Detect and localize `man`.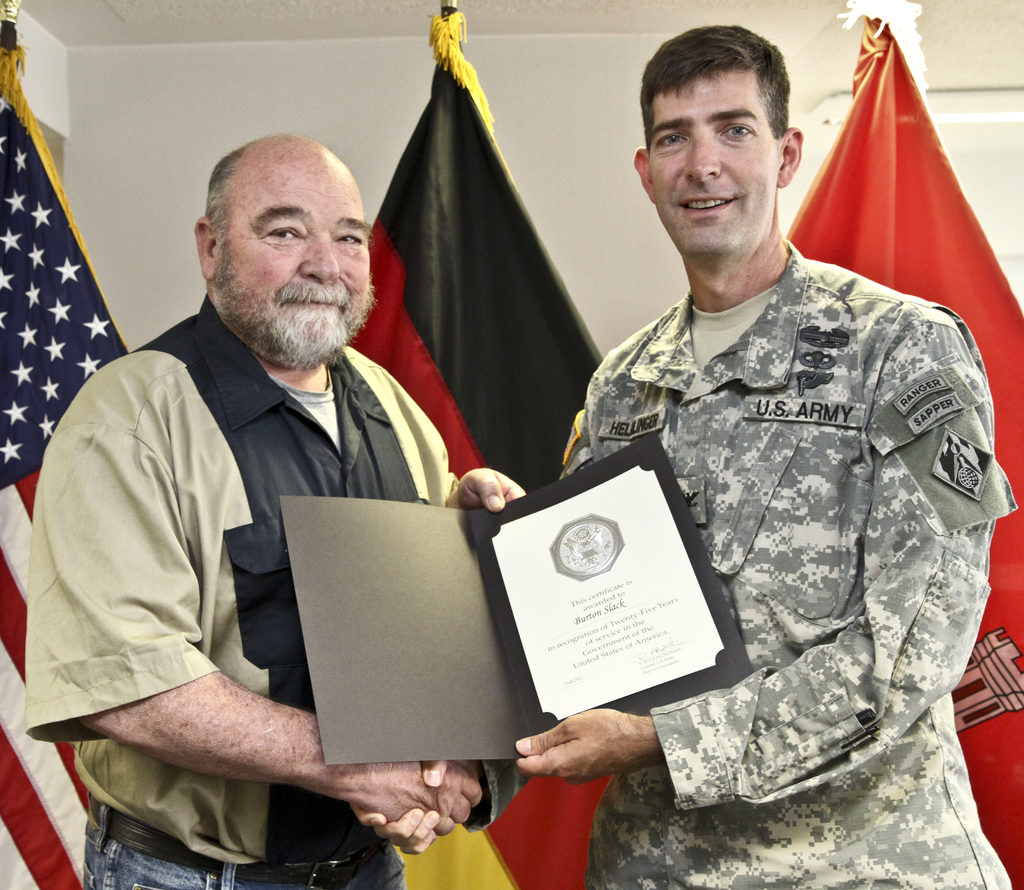
Localized at 351, 23, 1016, 889.
